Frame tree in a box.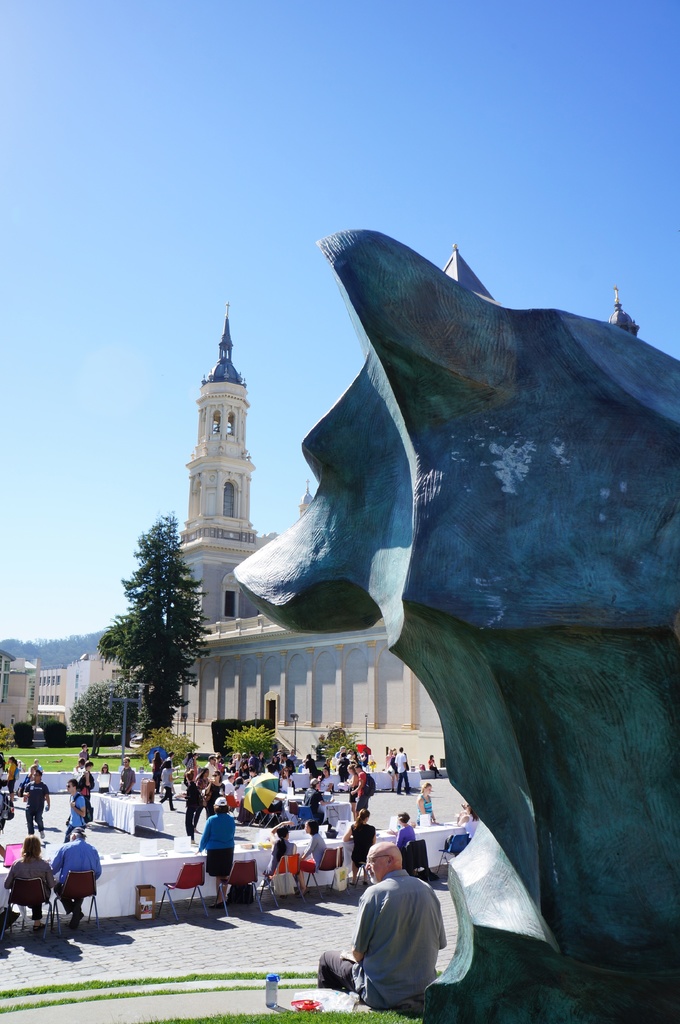
box=[314, 727, 432, 764].
